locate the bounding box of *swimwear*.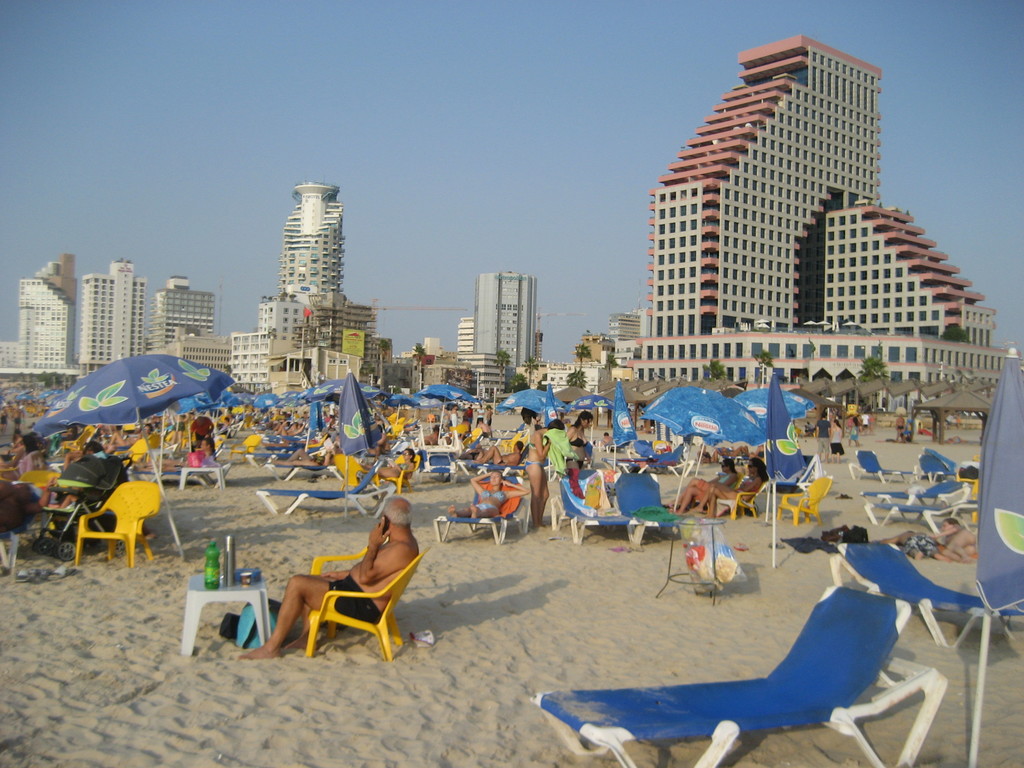
Bounding box: <bbox>522, 456, 552, 471</bbox>.
